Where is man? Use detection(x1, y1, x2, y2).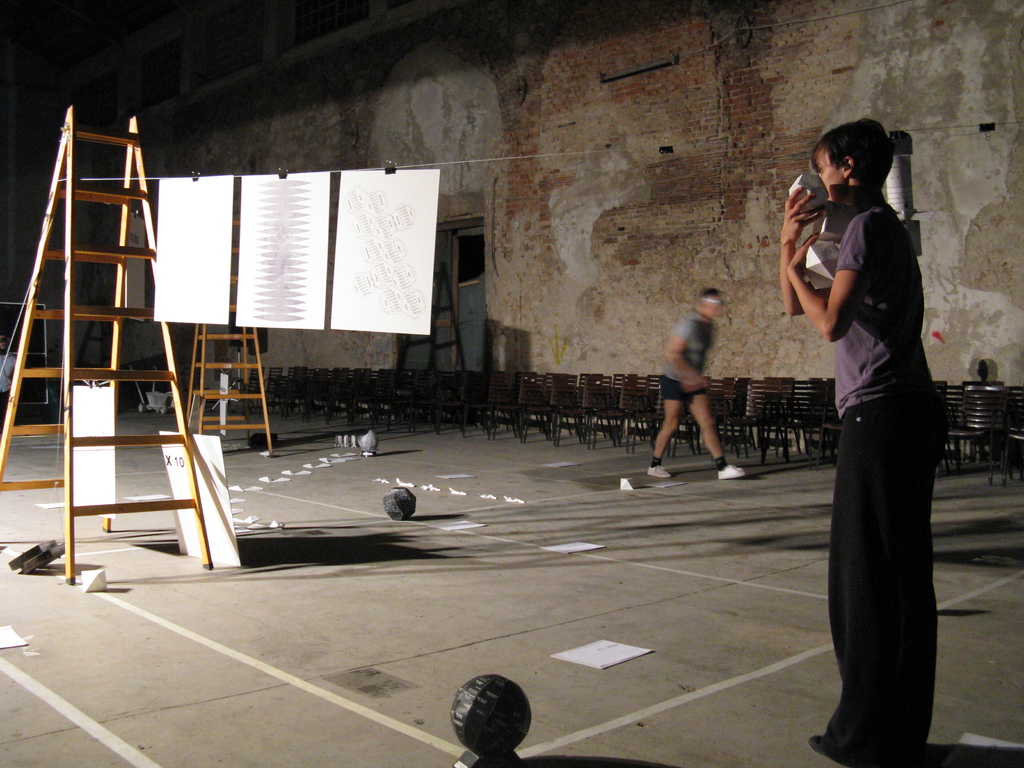
detection(774, 130, 972, 758).
